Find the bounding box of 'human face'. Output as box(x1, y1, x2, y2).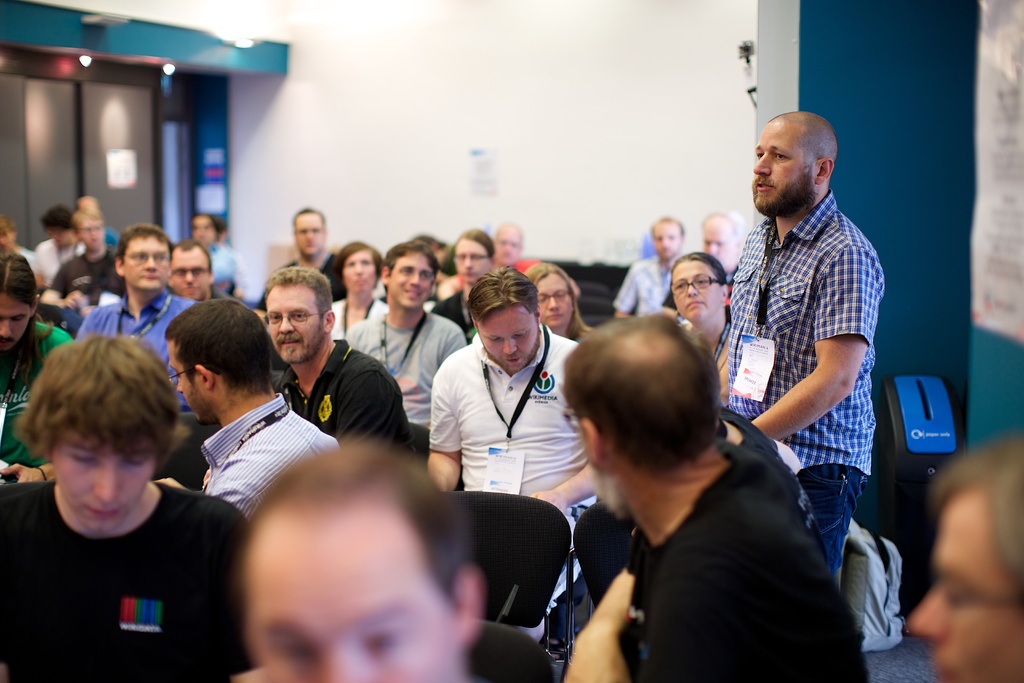
box(0, 290, 32, 352).
